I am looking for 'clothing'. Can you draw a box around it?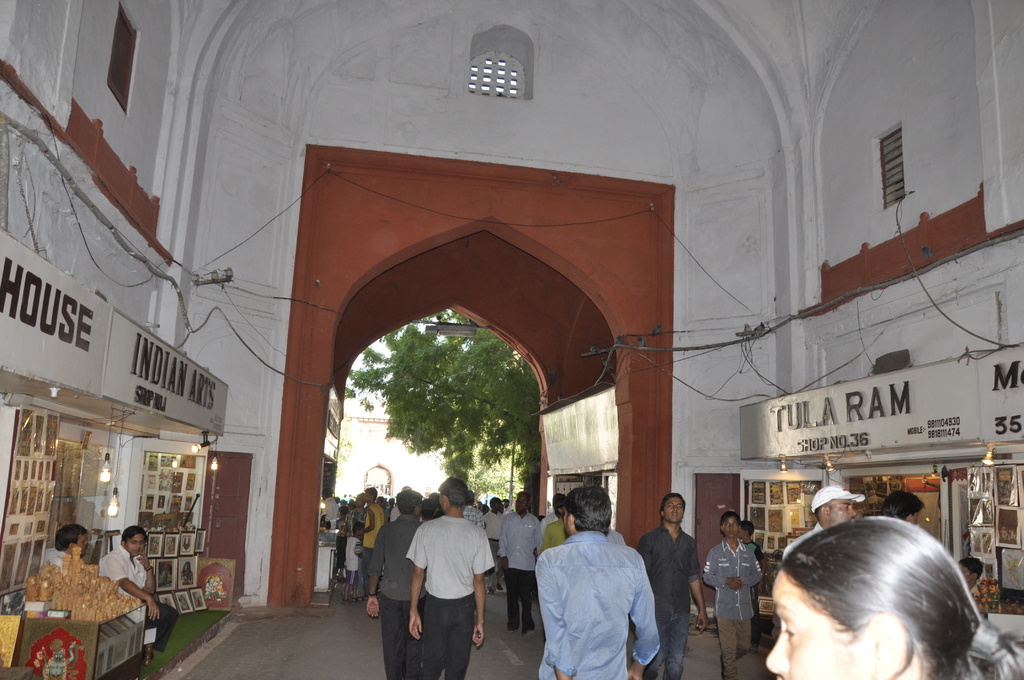
Sure, the bounding box is box(535, 512, 568, 548).
